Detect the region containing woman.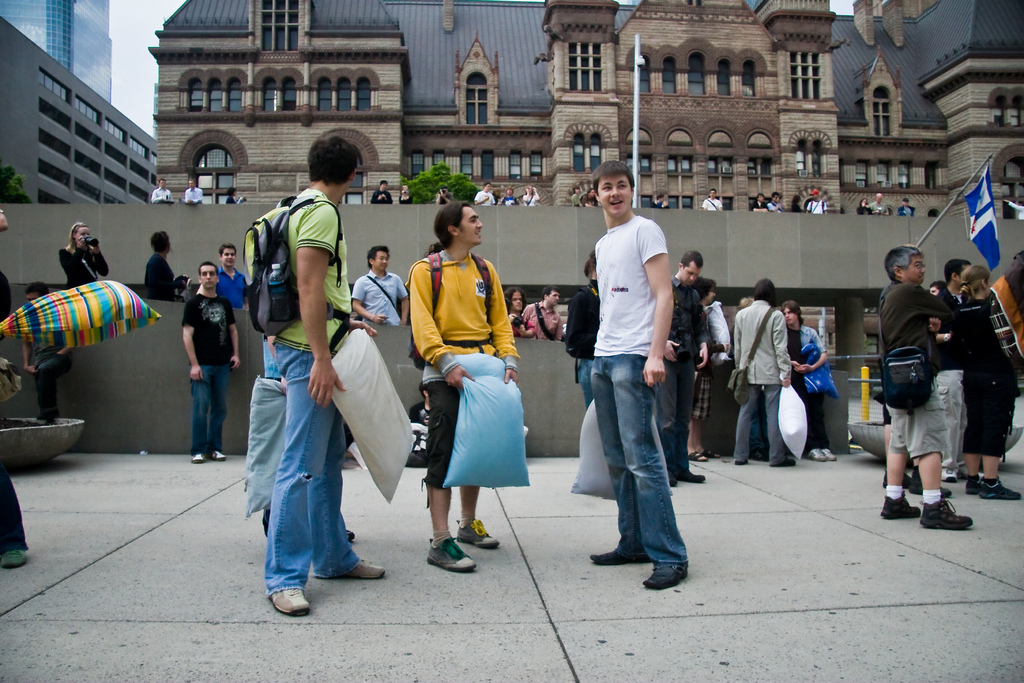
992 251 1023 350.
